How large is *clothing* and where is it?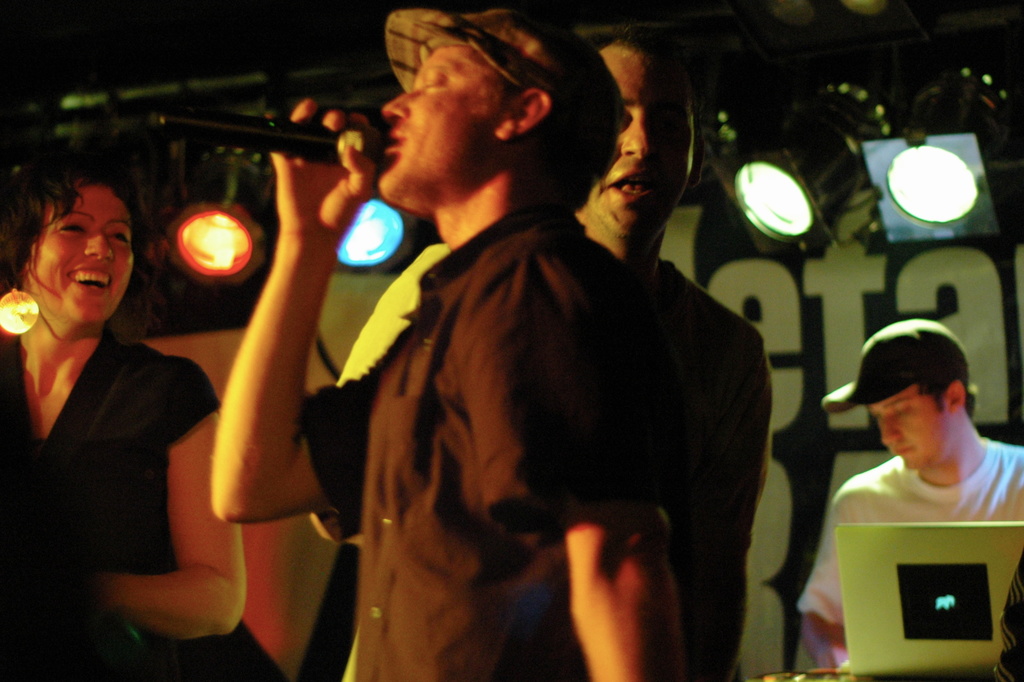
Bounding box: 604, 244, 758, 681.
